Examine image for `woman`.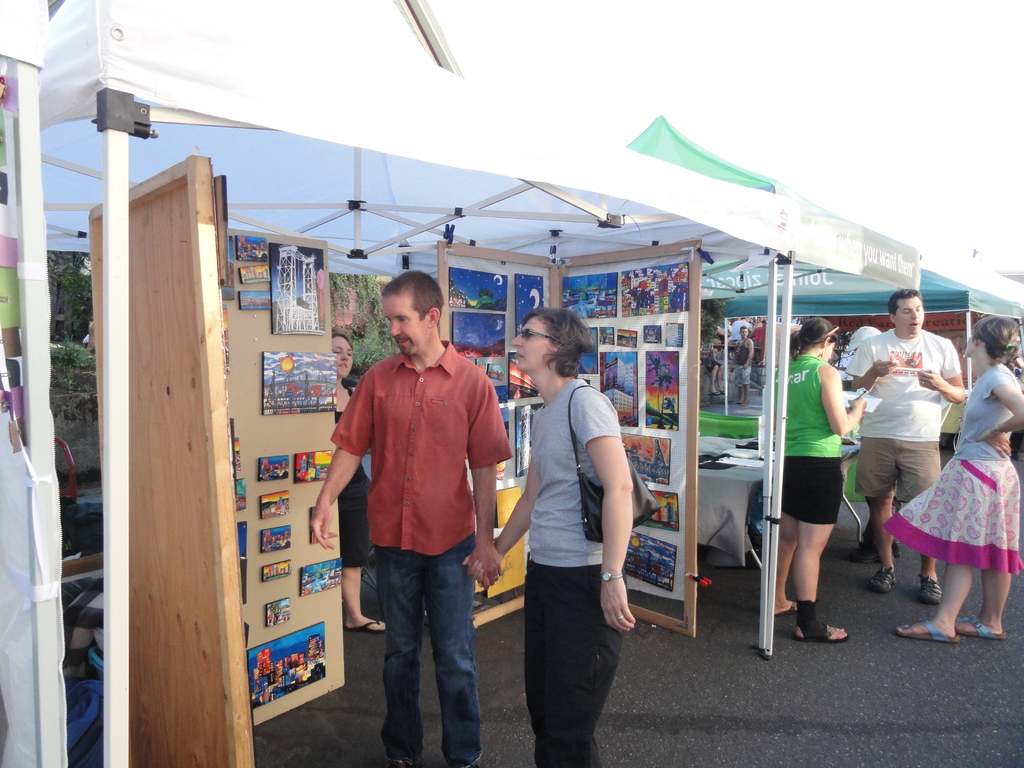
Examination result: (778,310,870,643).
